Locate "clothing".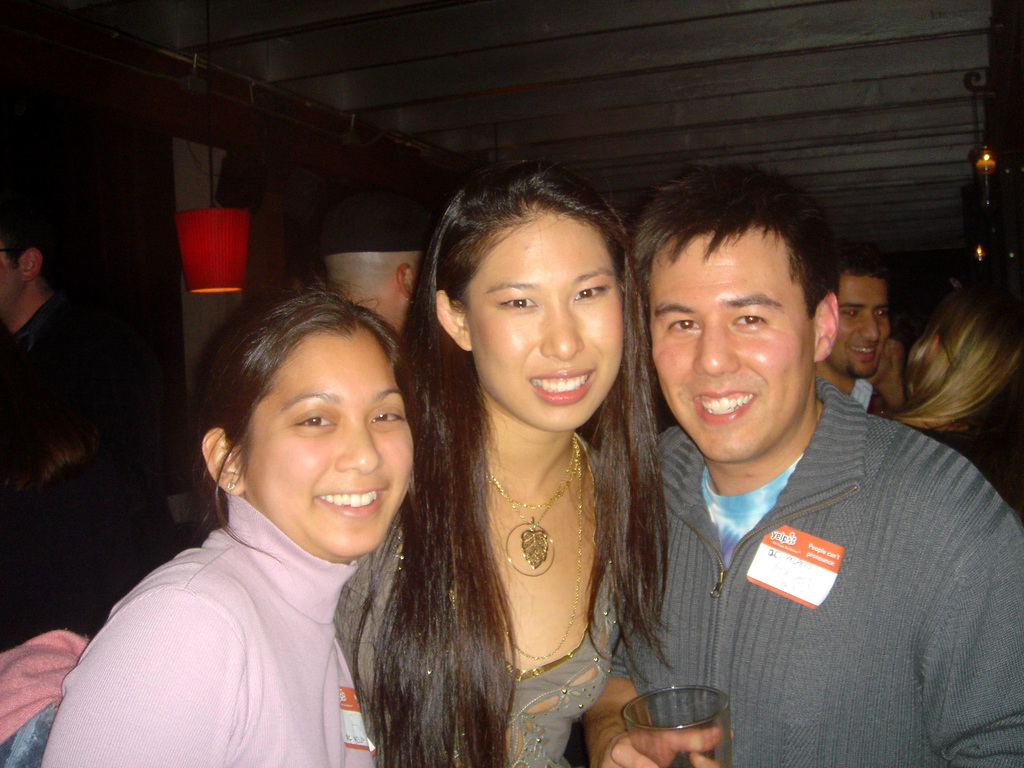
Bounding box: [x1=851, y1=378, x2=898, y2=418].
